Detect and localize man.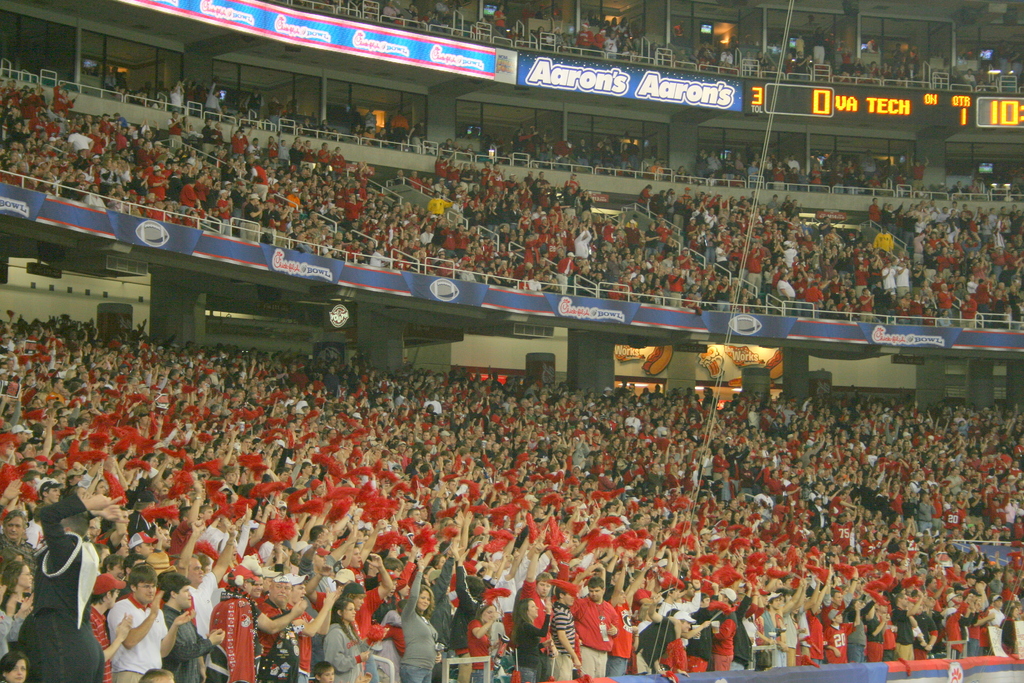
Localized at Rect(107, 564, 195, 680).
